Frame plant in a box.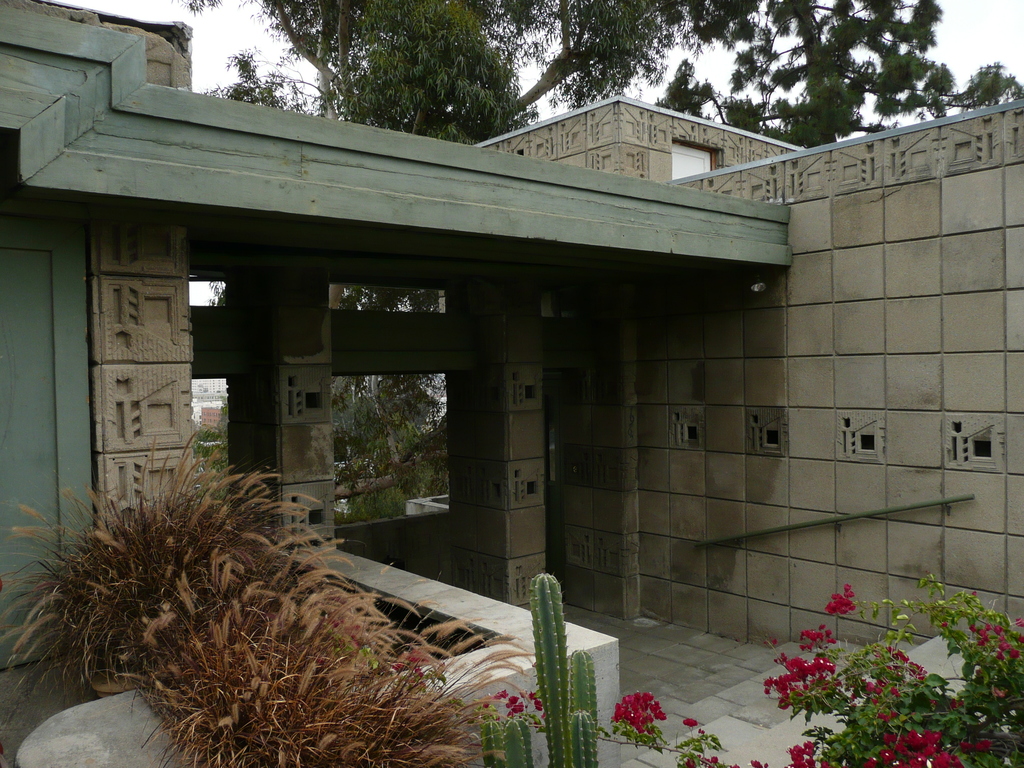
603,564,1023,766.
